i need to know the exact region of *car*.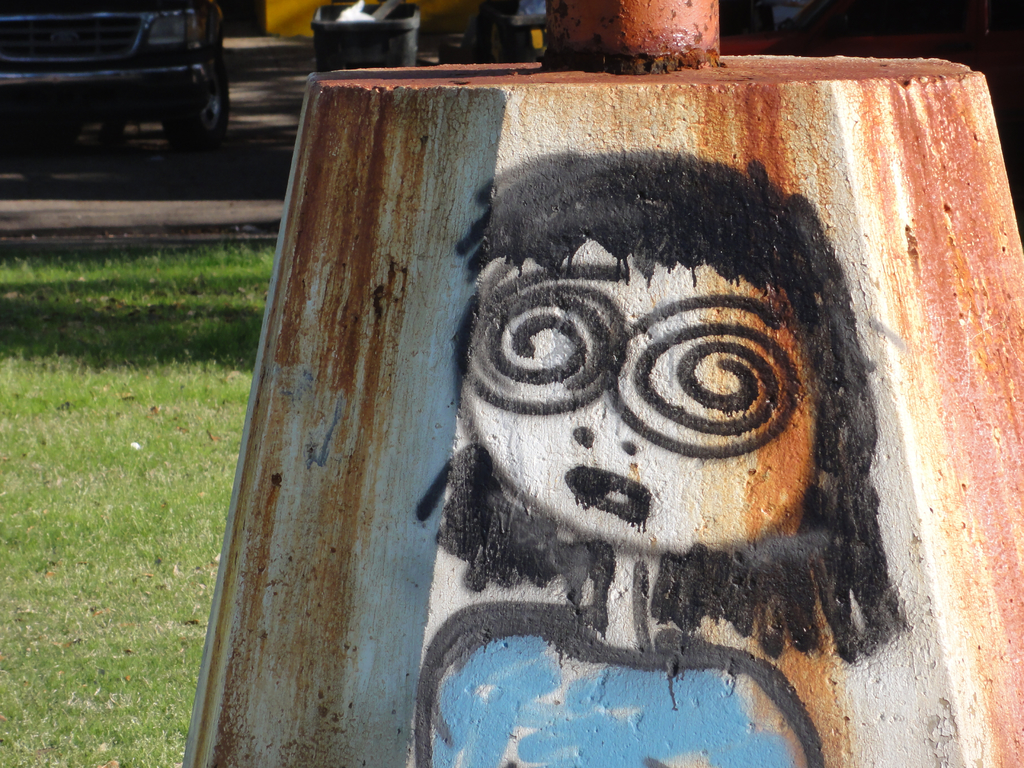
Region: x1=16 y1=0 x2=232 y2=143.
